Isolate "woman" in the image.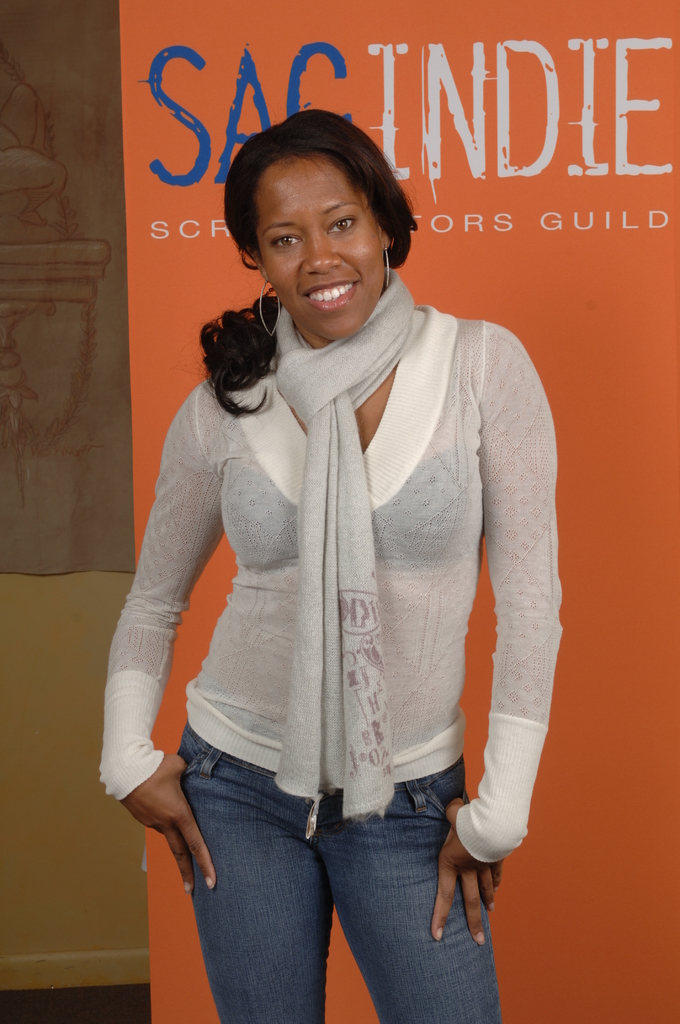
Isolated region: {"x1": 98, "y1": 109, "x2": 556, "y2": 1023}.
